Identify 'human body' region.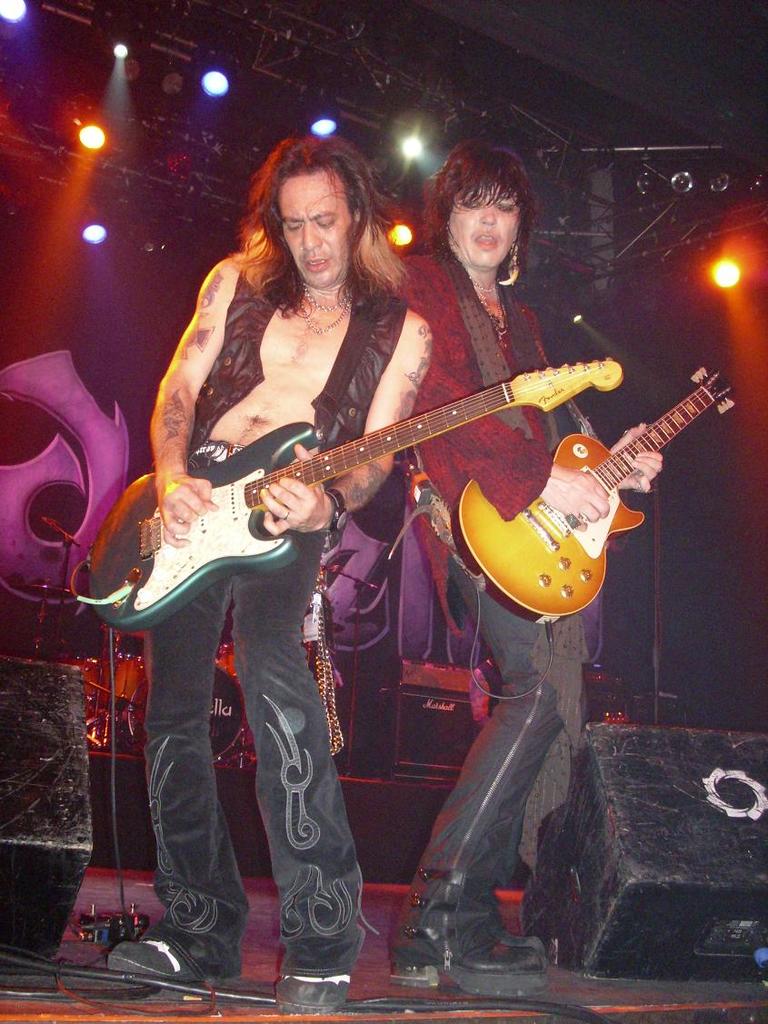
Region: region(378, 137, 662, 989).
